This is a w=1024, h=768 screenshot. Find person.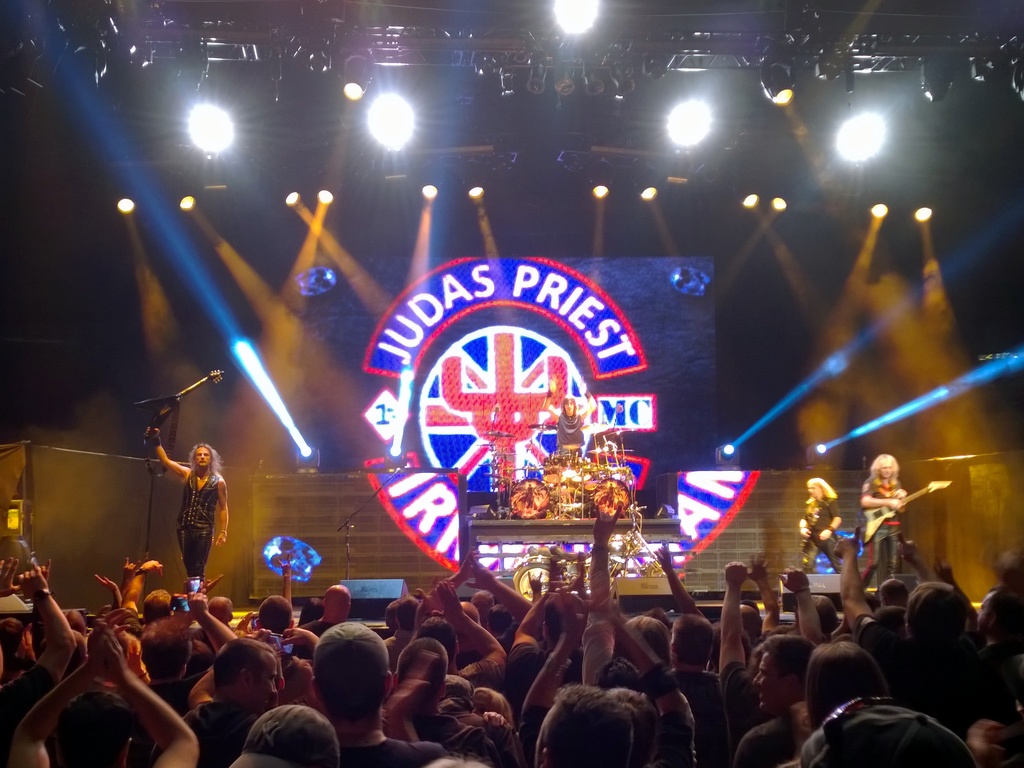
Bounding box: 536:377:600:463.
